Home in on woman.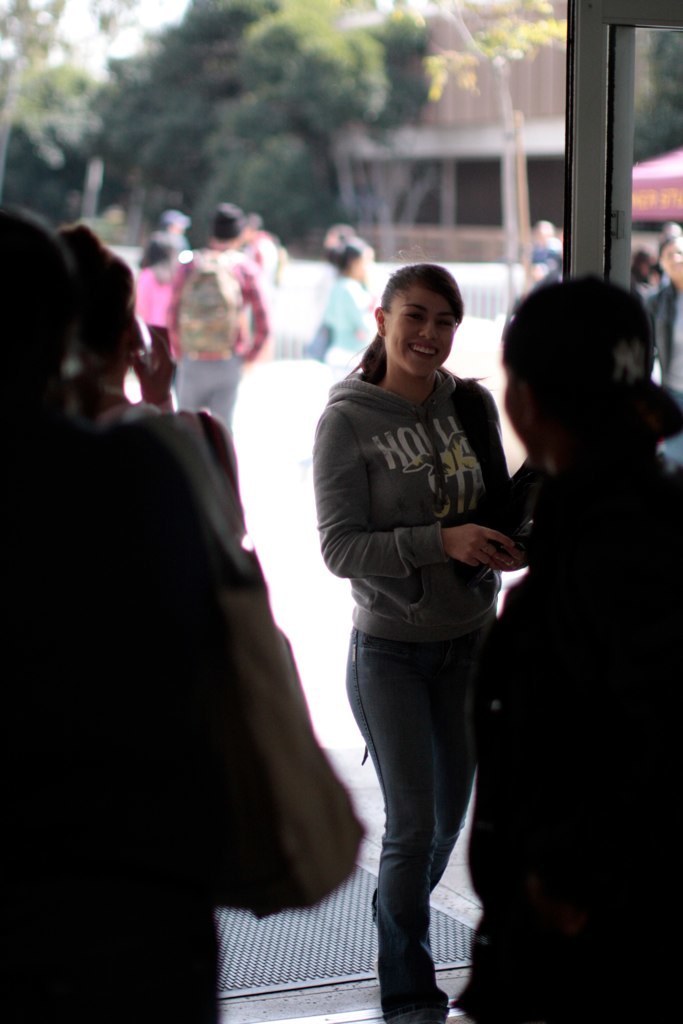
Homed in at 321,242,387,384.
